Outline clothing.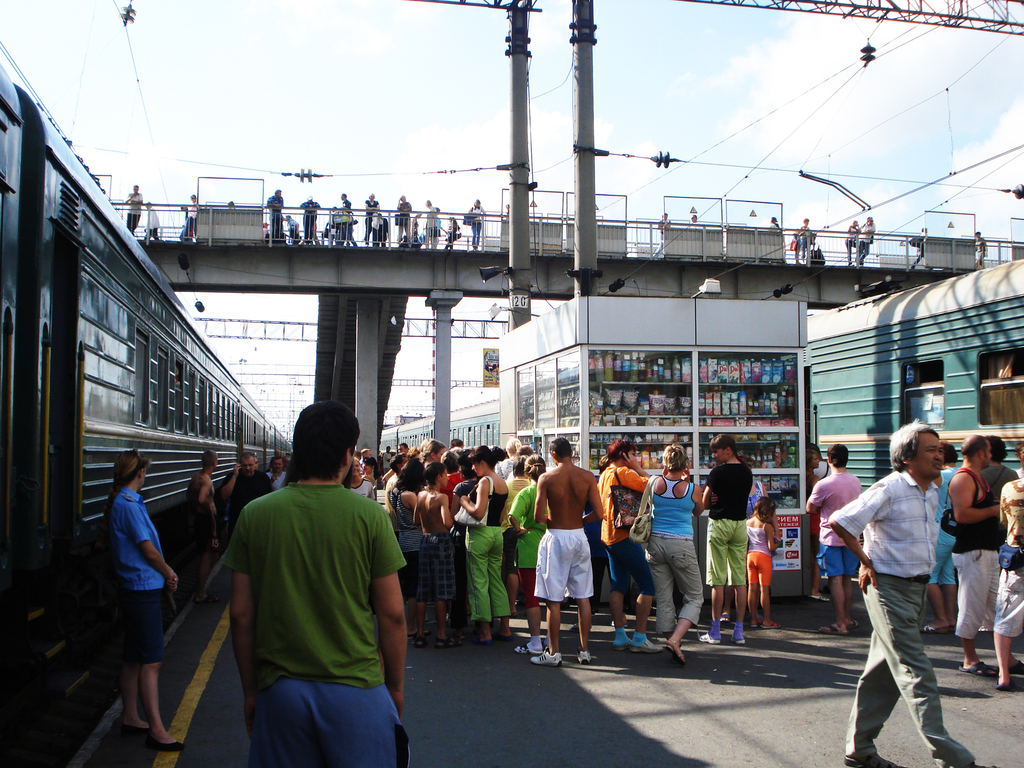
Outline: 461 471 511 616.
